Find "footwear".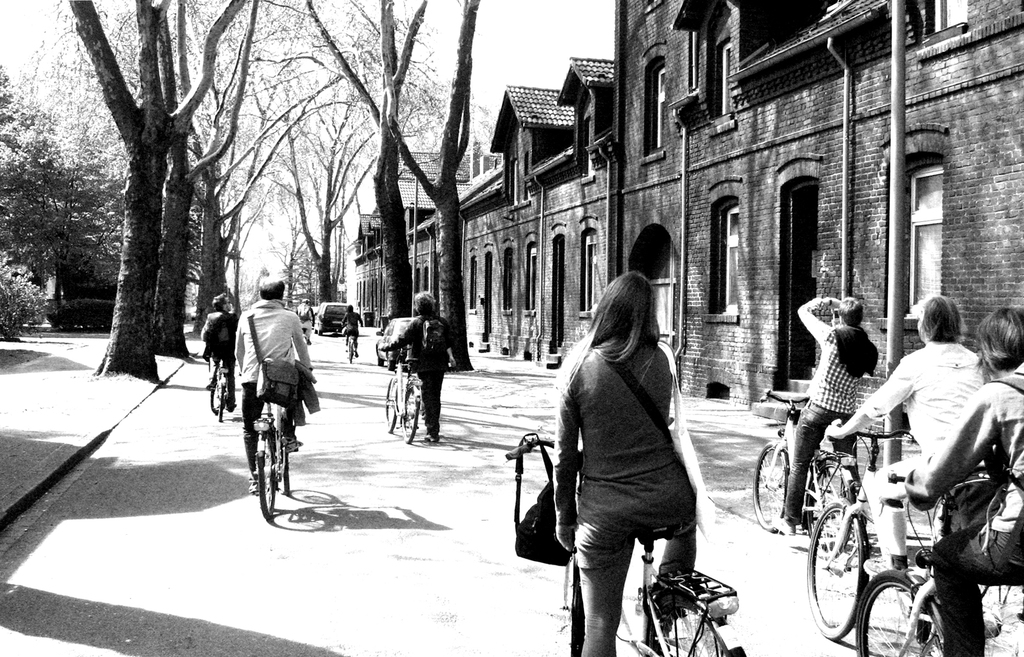
Rect(421, 437, 434, 443).
